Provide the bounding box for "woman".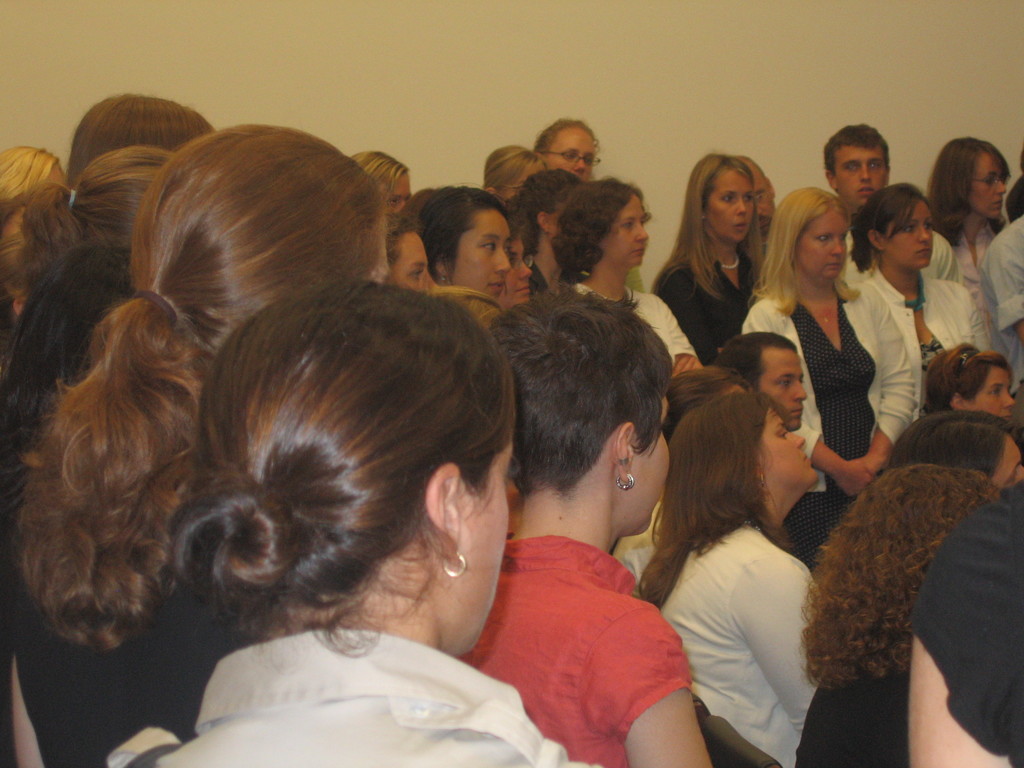
region(930, 344, 1012, 420).
